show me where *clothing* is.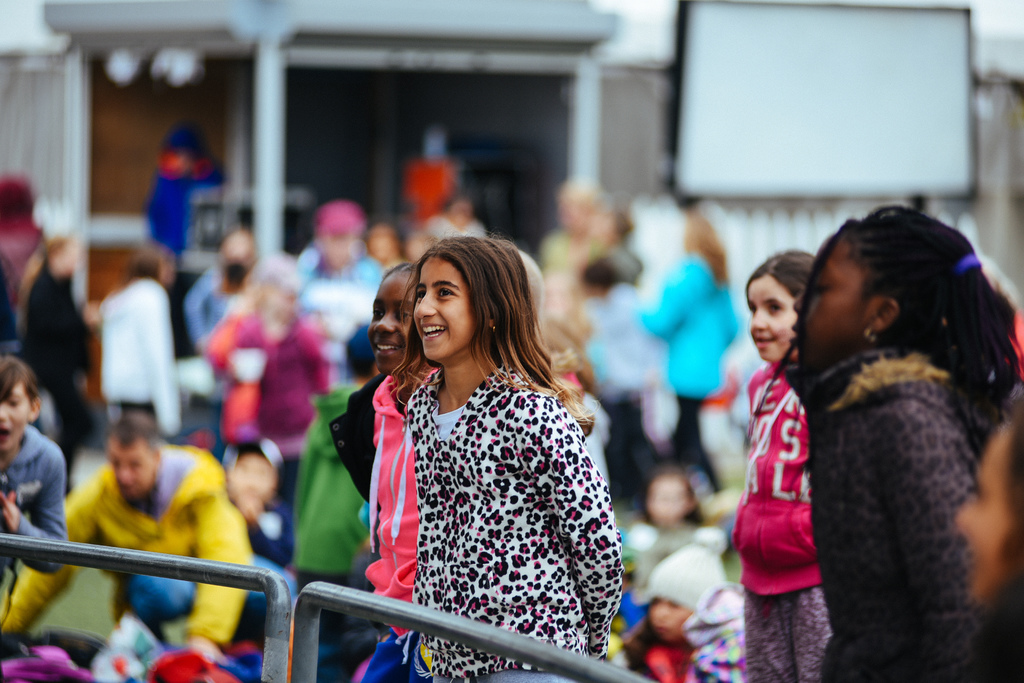
*clothing* is at x1=45 y1=390 x2=102 y2=446.
